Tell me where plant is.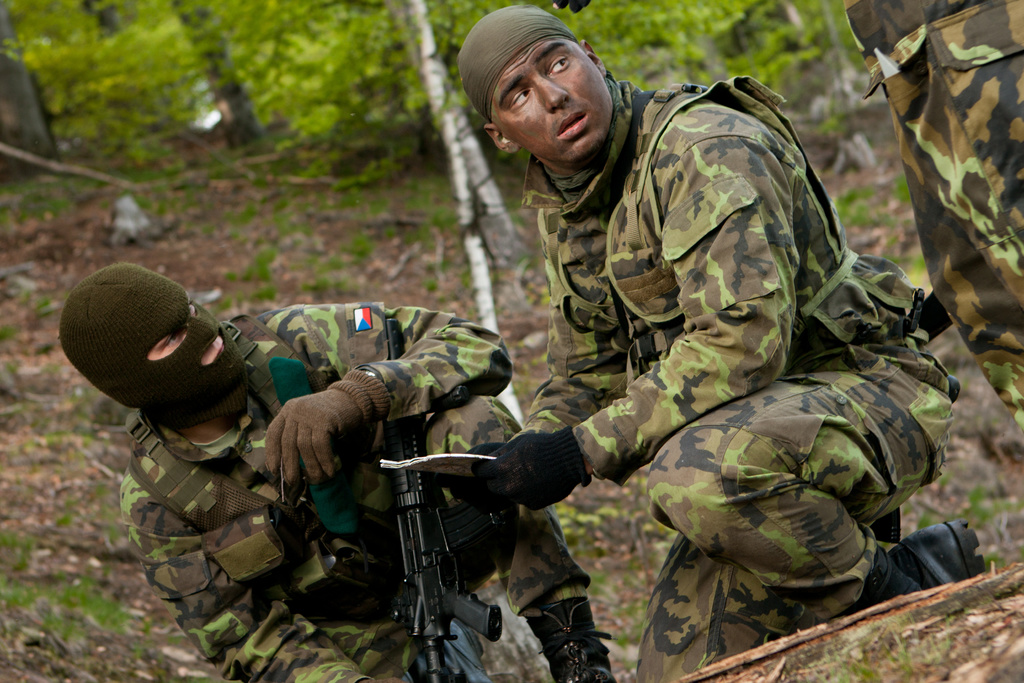
plant is at locate(84, 503, 129, 549).
